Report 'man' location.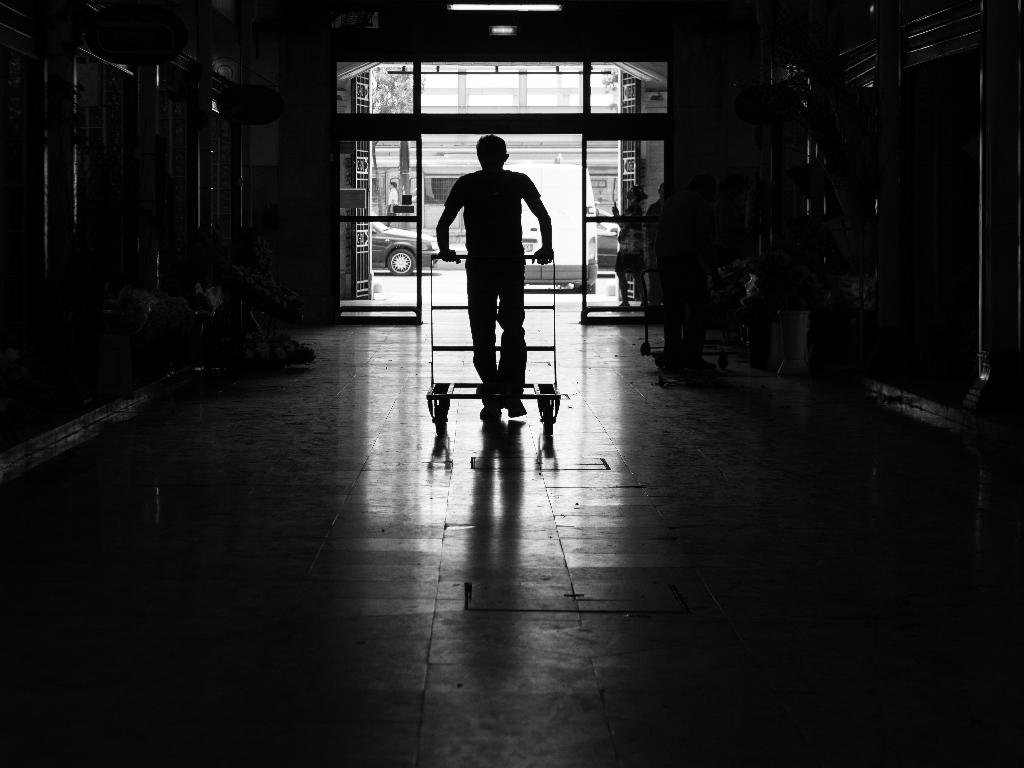
Report: [left=385, top=181, right=398, bottom=225].
